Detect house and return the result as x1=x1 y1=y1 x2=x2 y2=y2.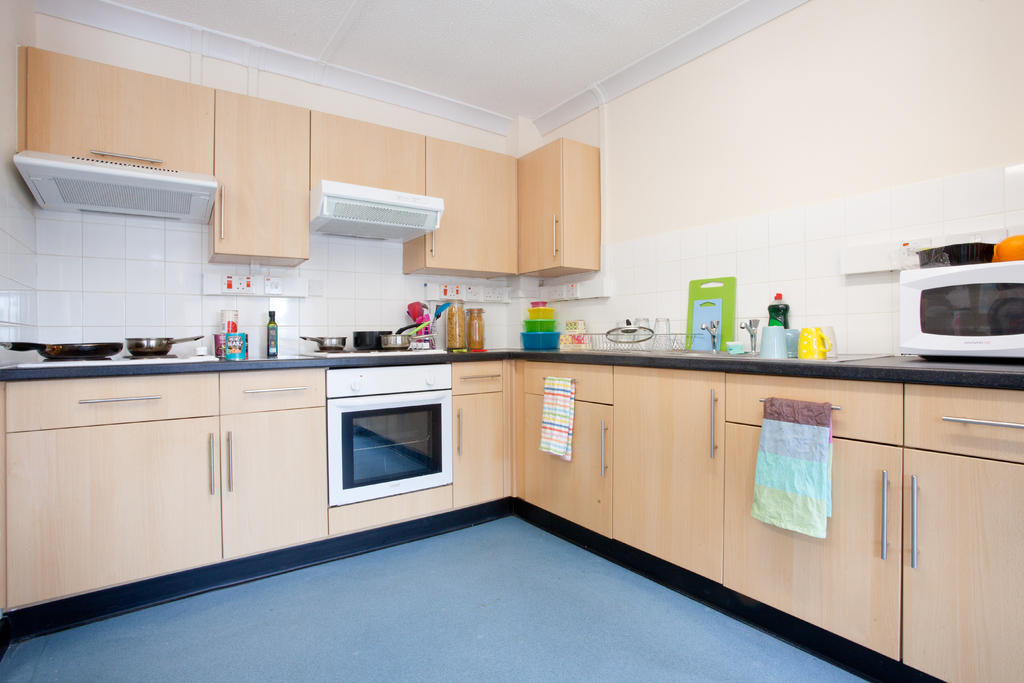
x1=0 y1=0 x2=1023 y2=682.
